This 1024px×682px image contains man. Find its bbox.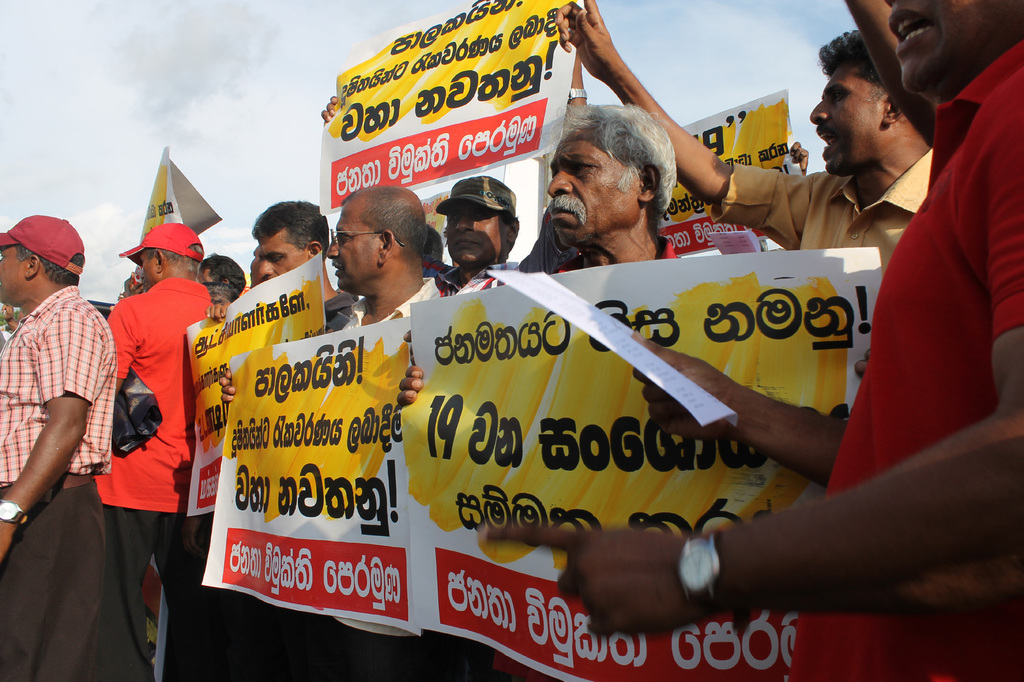
box(212, 186, 443, 681).
